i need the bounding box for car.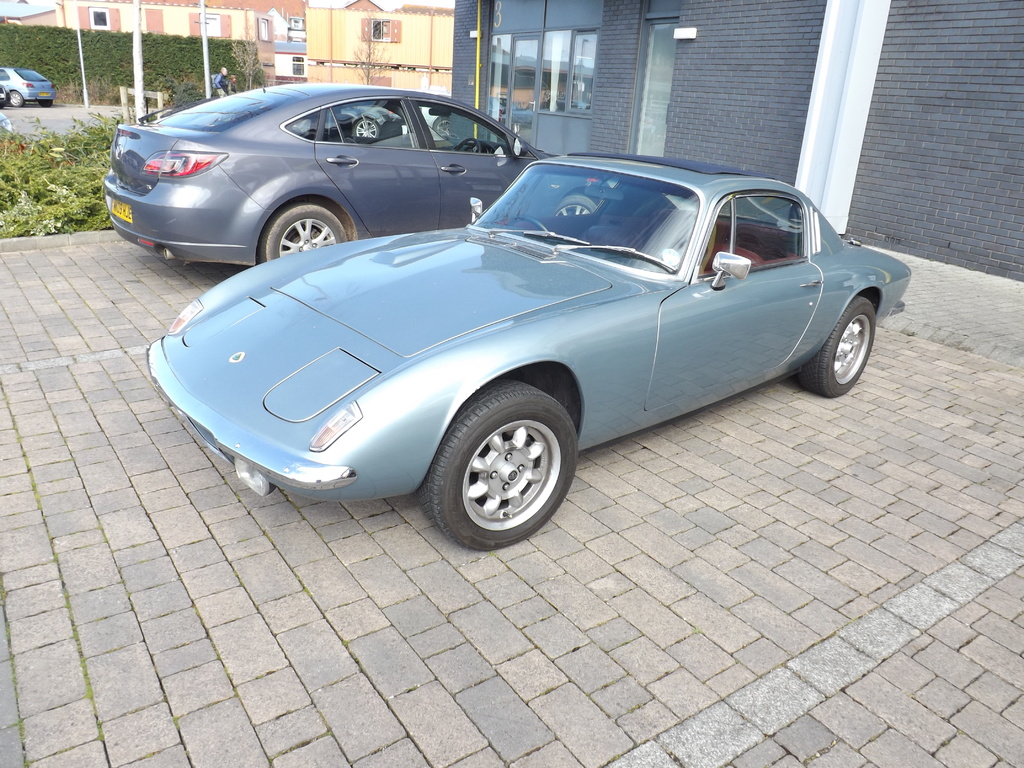
Here it is: <bbox>160, 159, 877, 542</bbox>.
